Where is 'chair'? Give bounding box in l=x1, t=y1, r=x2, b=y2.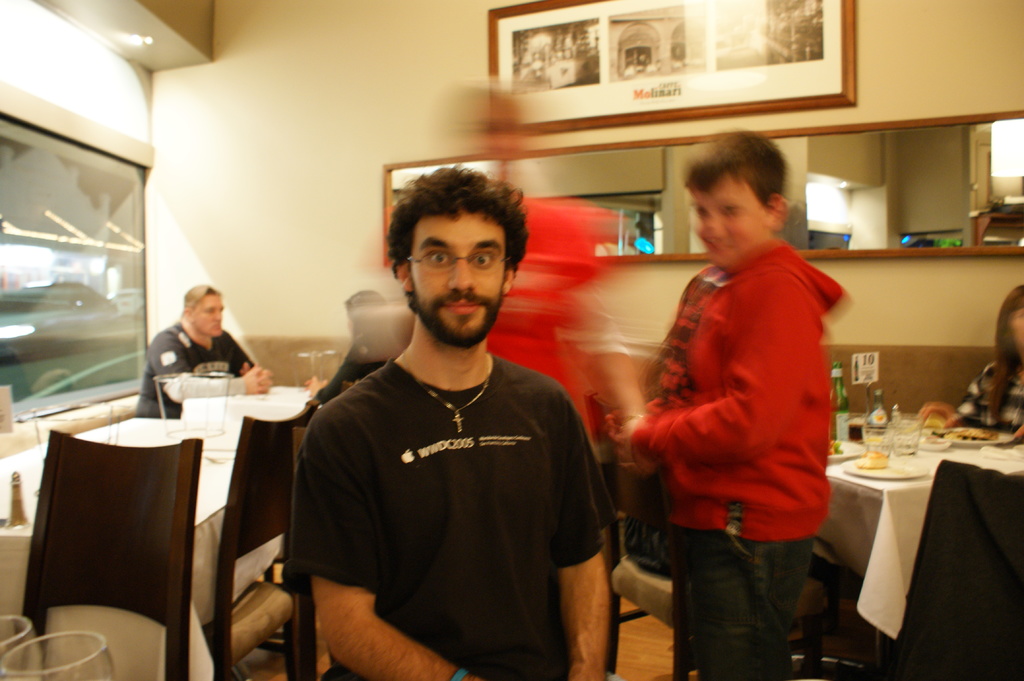
l=803, t=457, r=1023, b=680.
